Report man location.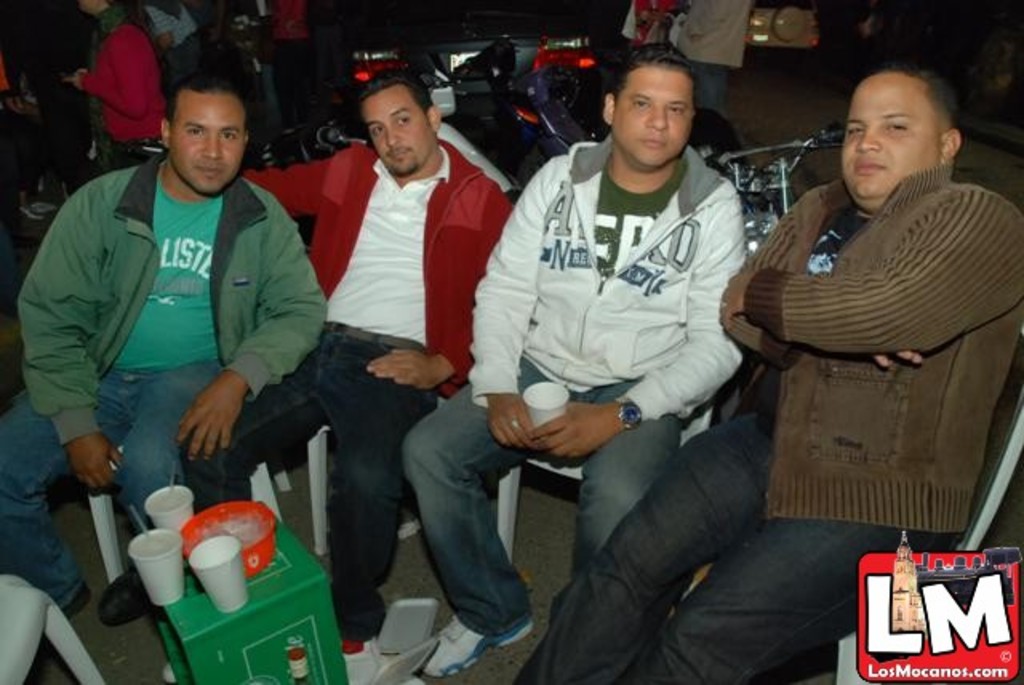
Report: BBox(3, 32, 334, 648).
